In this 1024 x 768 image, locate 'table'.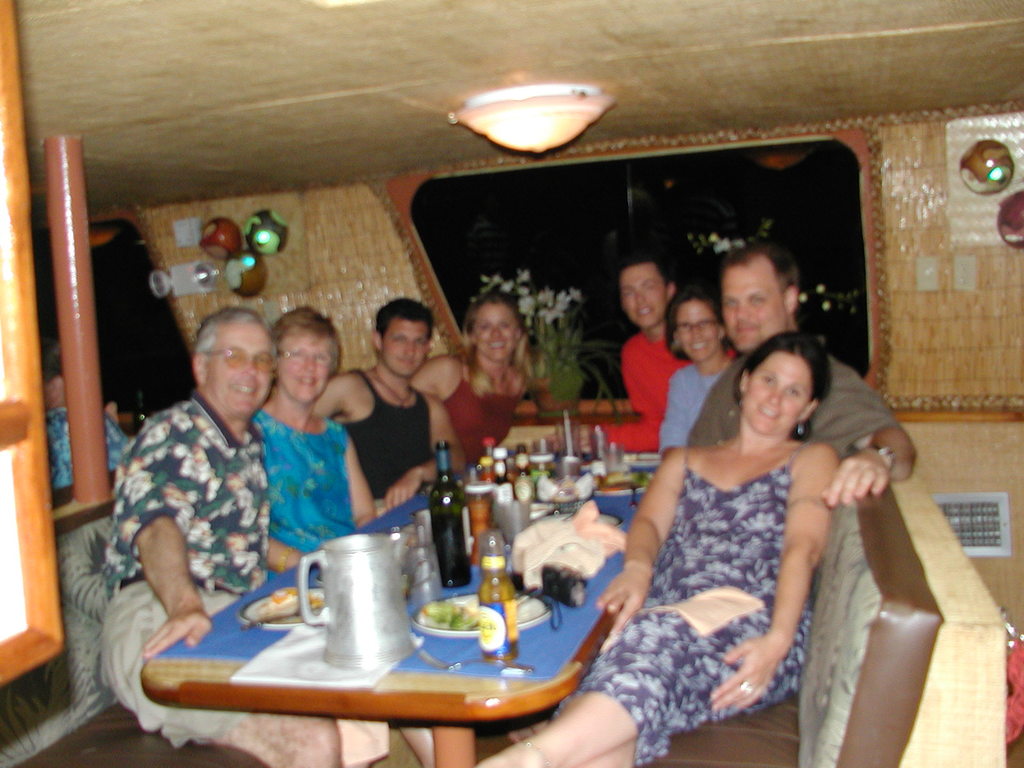
Bounding box: {"x1": 139, "y1": 450, "x2": 664, "y2": 767}.
